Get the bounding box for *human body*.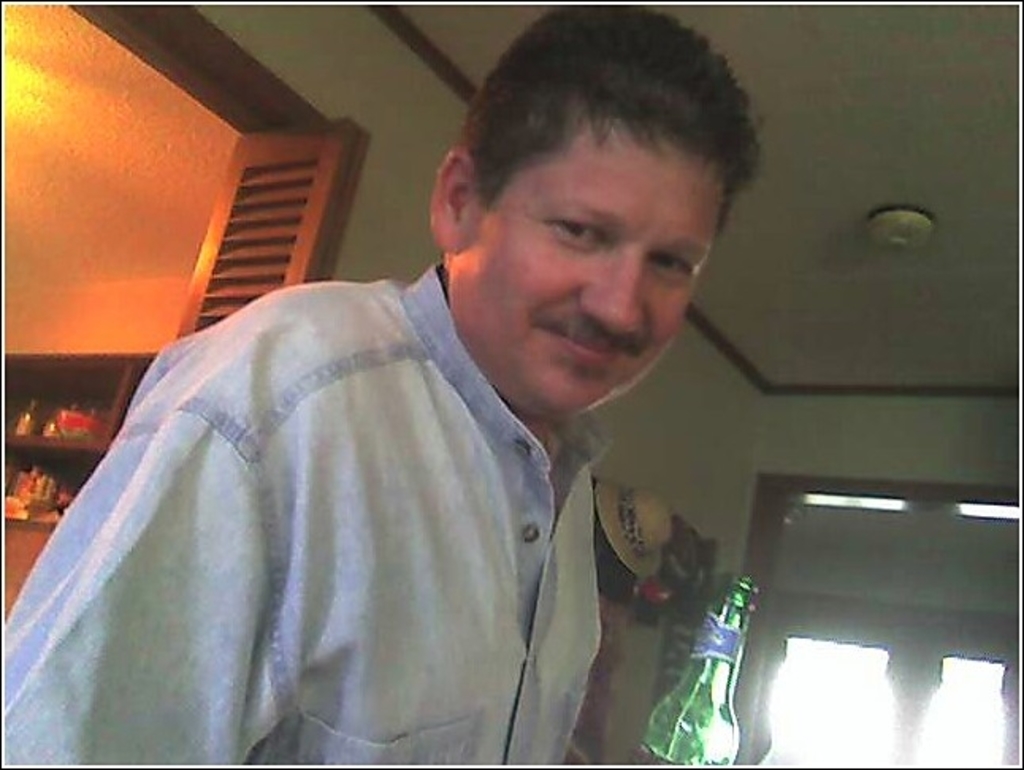
(x1=0, y1=2, x2=789, y2=768).
